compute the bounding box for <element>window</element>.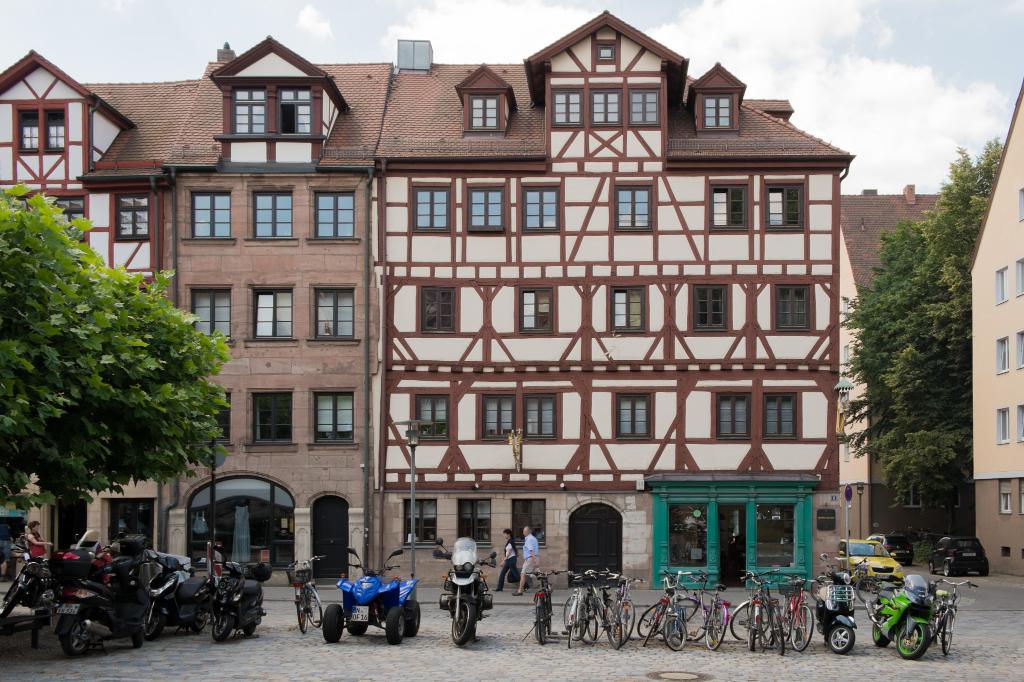
l=416, t=279, r=454, b=335.
